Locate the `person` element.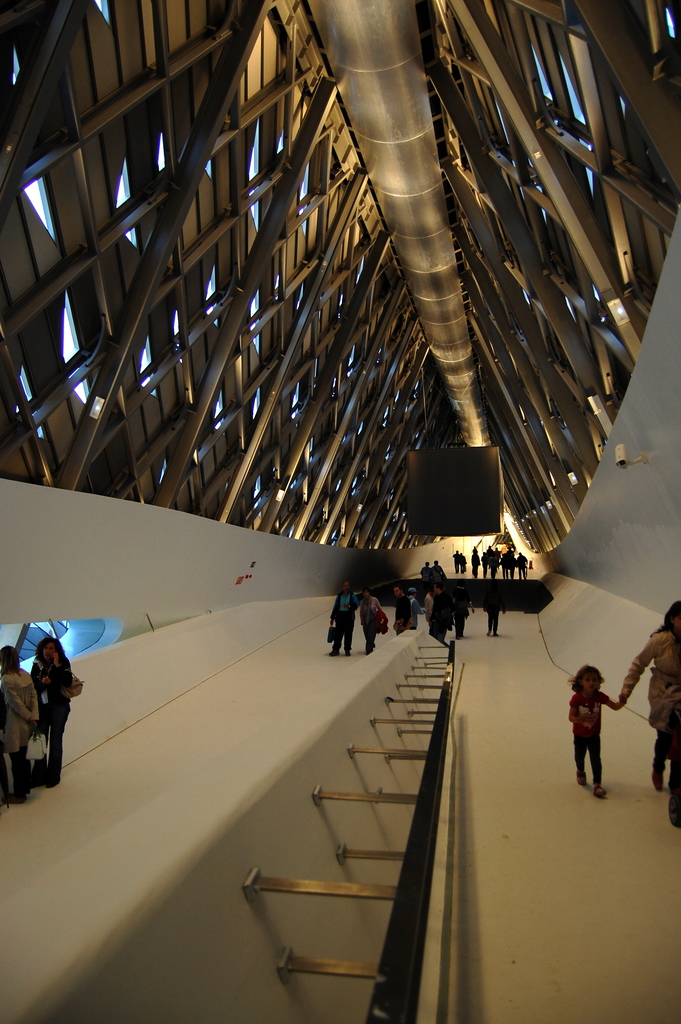
Element bbox: Rect(0, 641, 33, 797).
